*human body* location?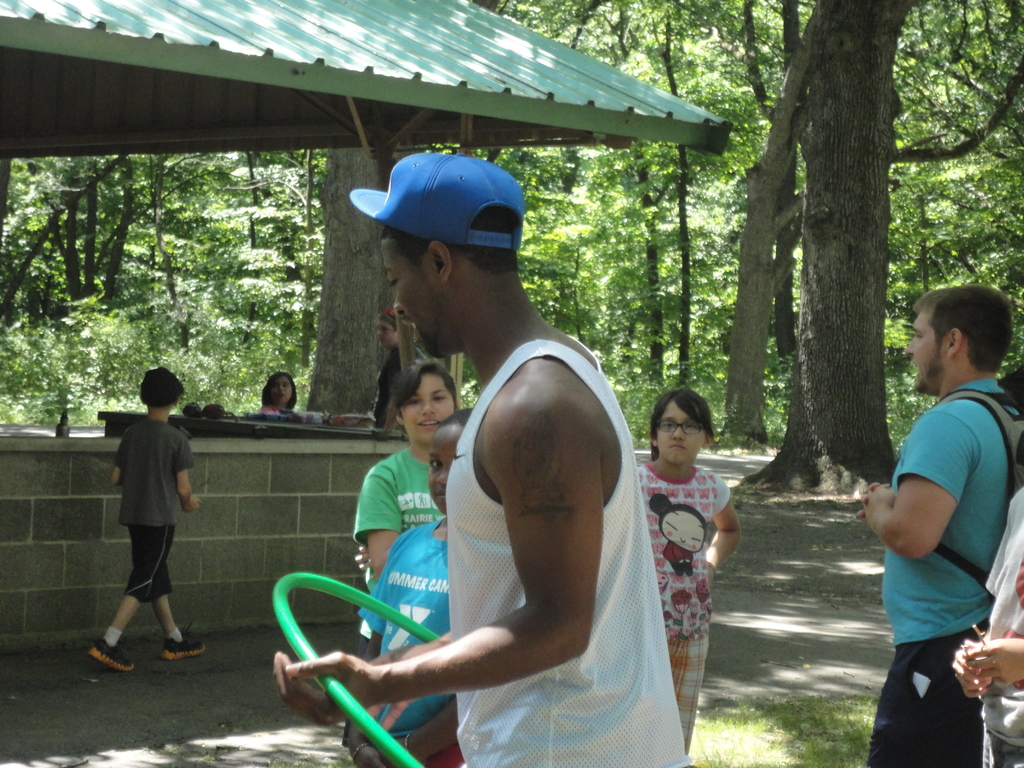
275,315,691,767
